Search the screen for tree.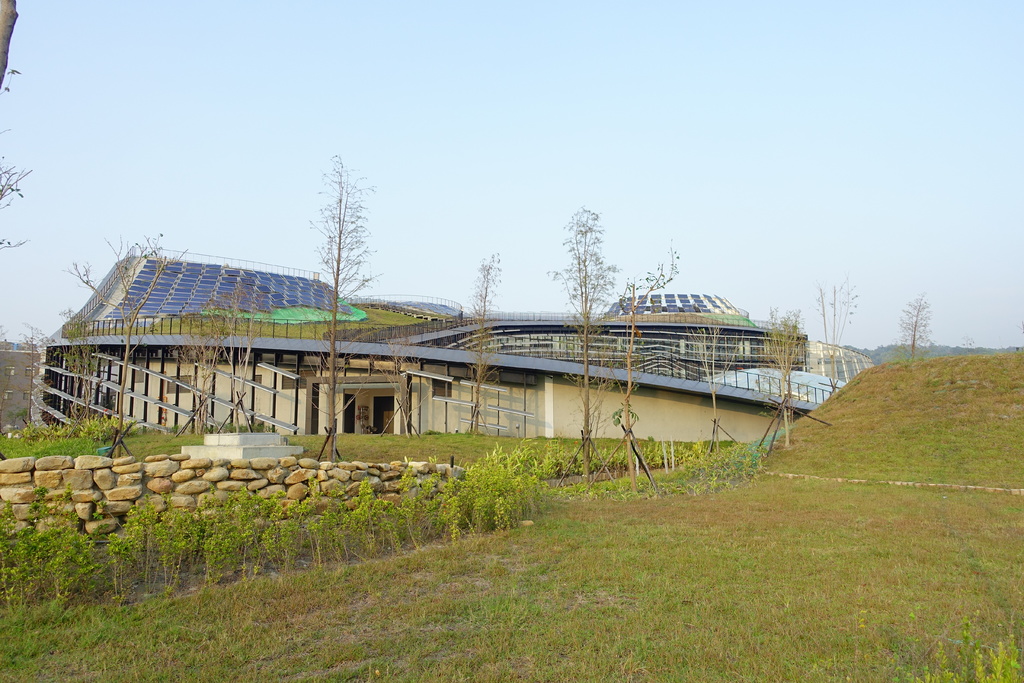
Found at {"x1": 891, "y1": 293, "x2": 930, "y2": 367}.
